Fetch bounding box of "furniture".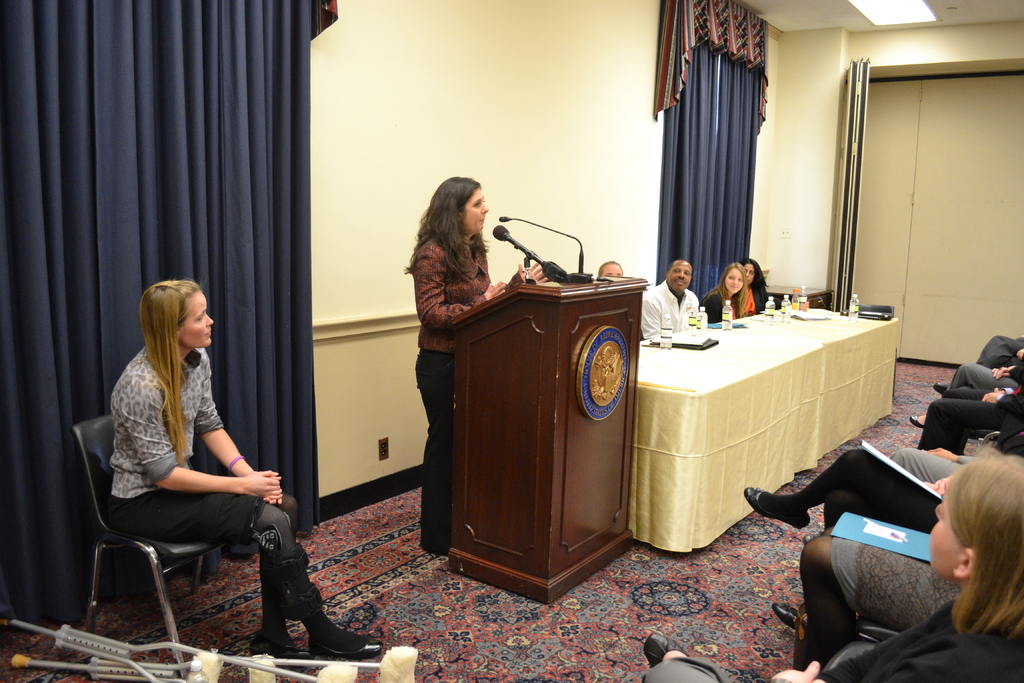
Bbox: <bbox>68, 409, 232, 680</bbox>.
